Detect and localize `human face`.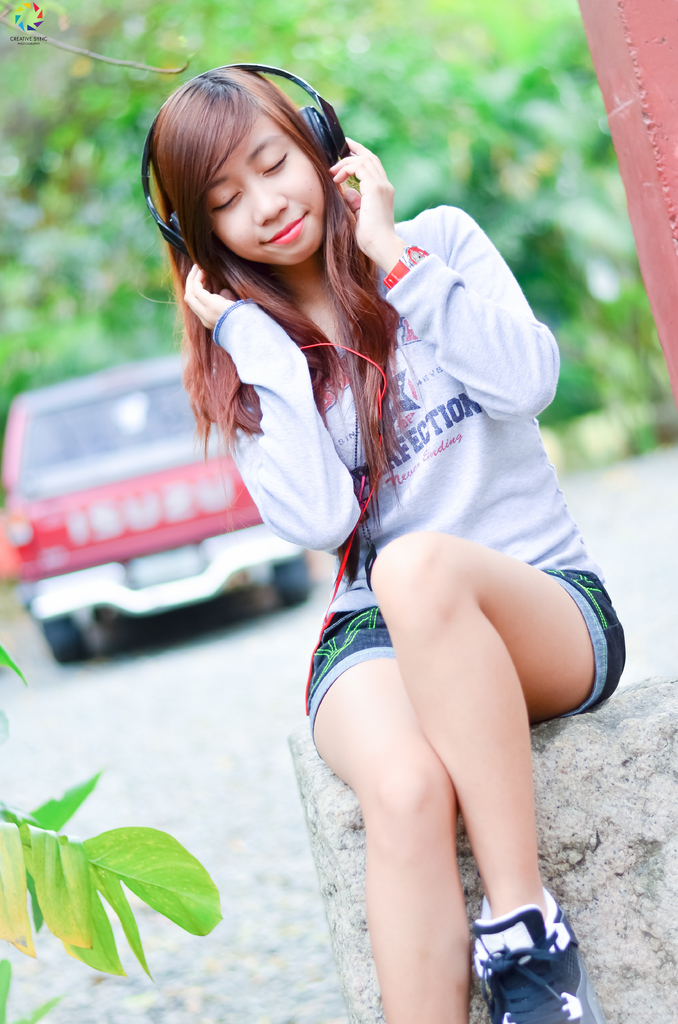
Localized at (x1=206, y1=113, x2=327, y2=264).
